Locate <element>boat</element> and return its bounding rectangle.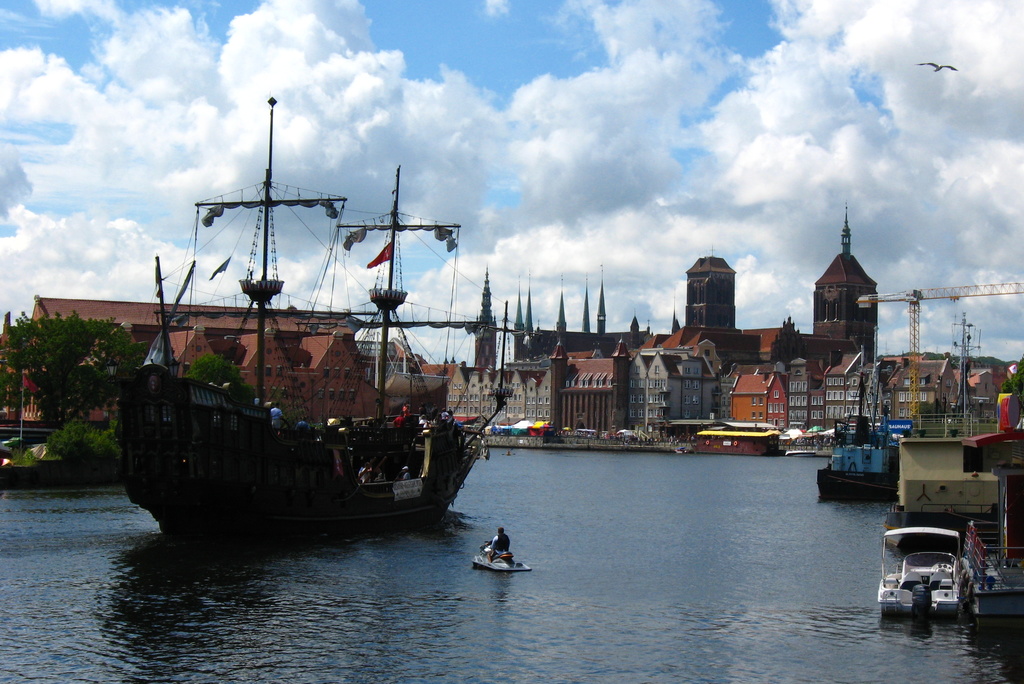
(472, 541, 529, 573).
